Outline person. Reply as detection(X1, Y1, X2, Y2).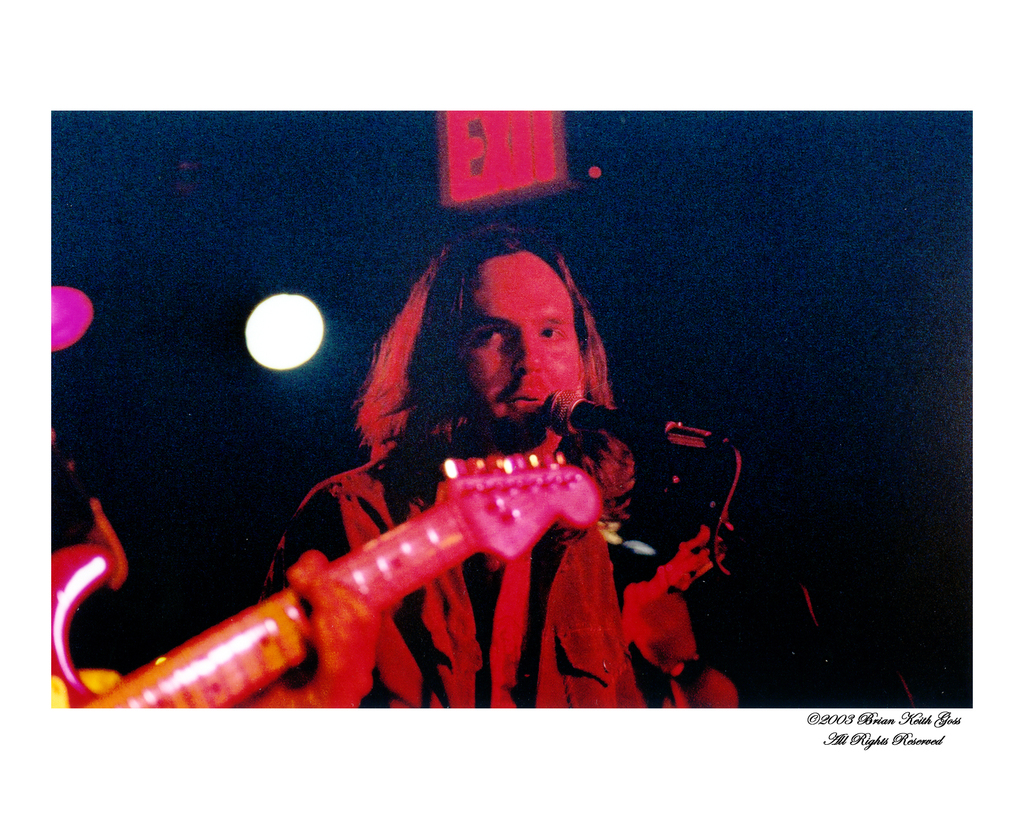
detection(257, 224, 741, 711).
